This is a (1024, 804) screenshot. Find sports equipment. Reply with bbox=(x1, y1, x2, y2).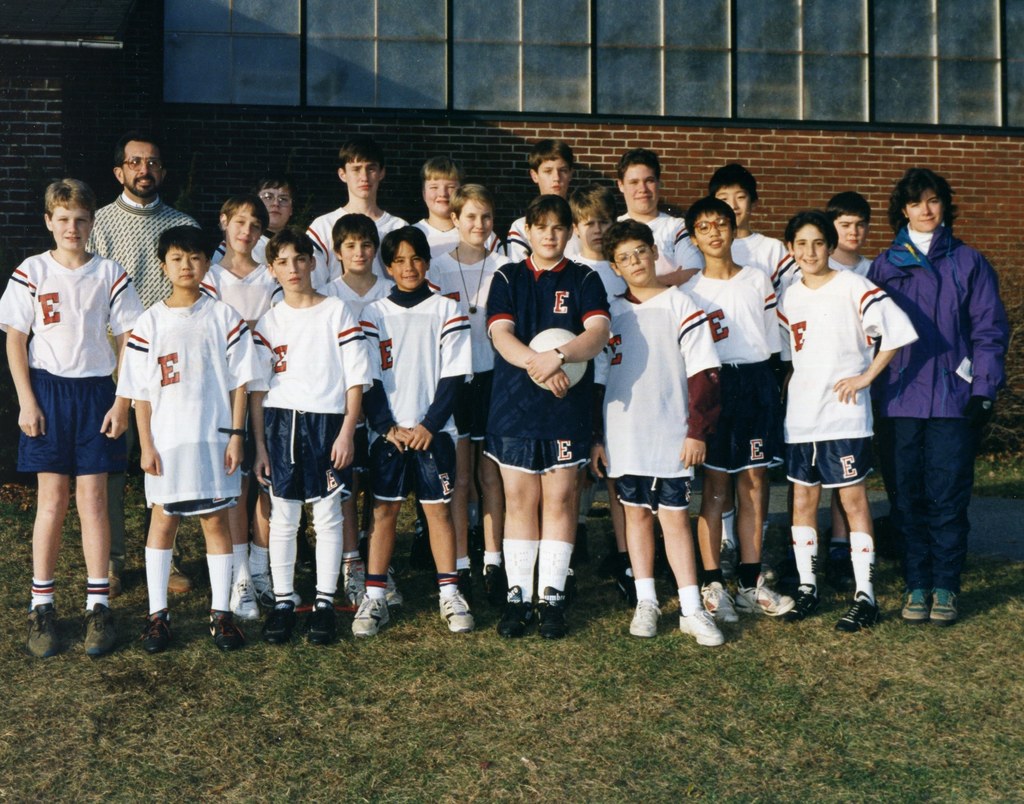
bbox=(265, 593, 300, 639).
